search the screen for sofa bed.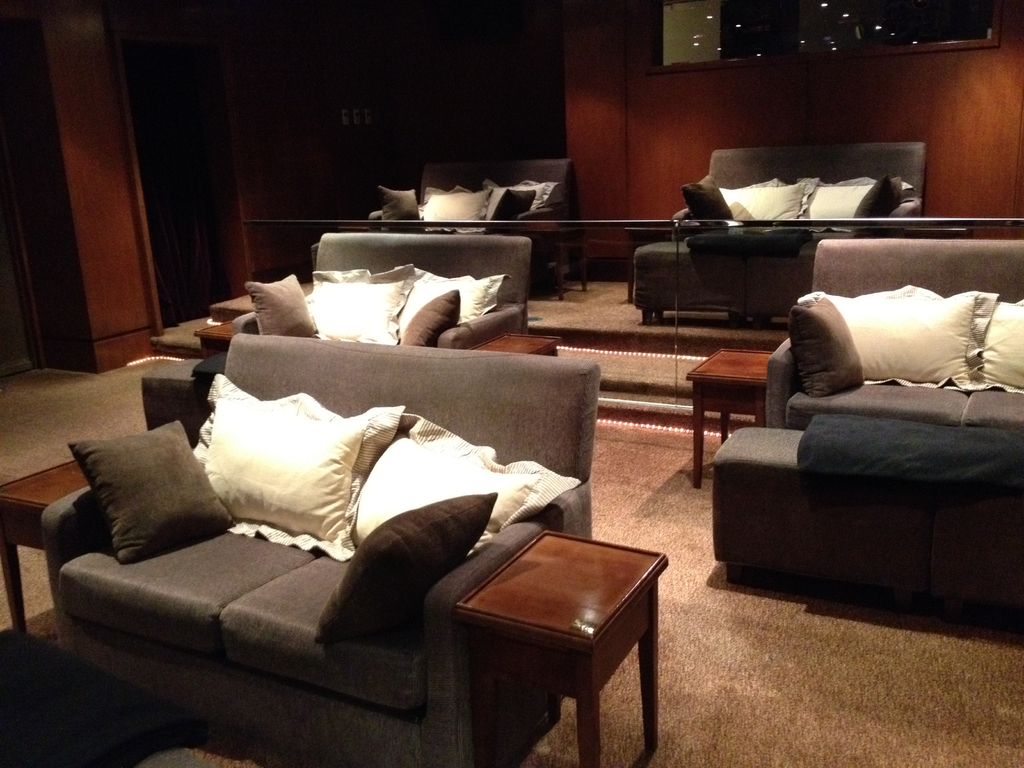
Found at pyautogui.locateOnScreen(711, 234, 1023, 609).
